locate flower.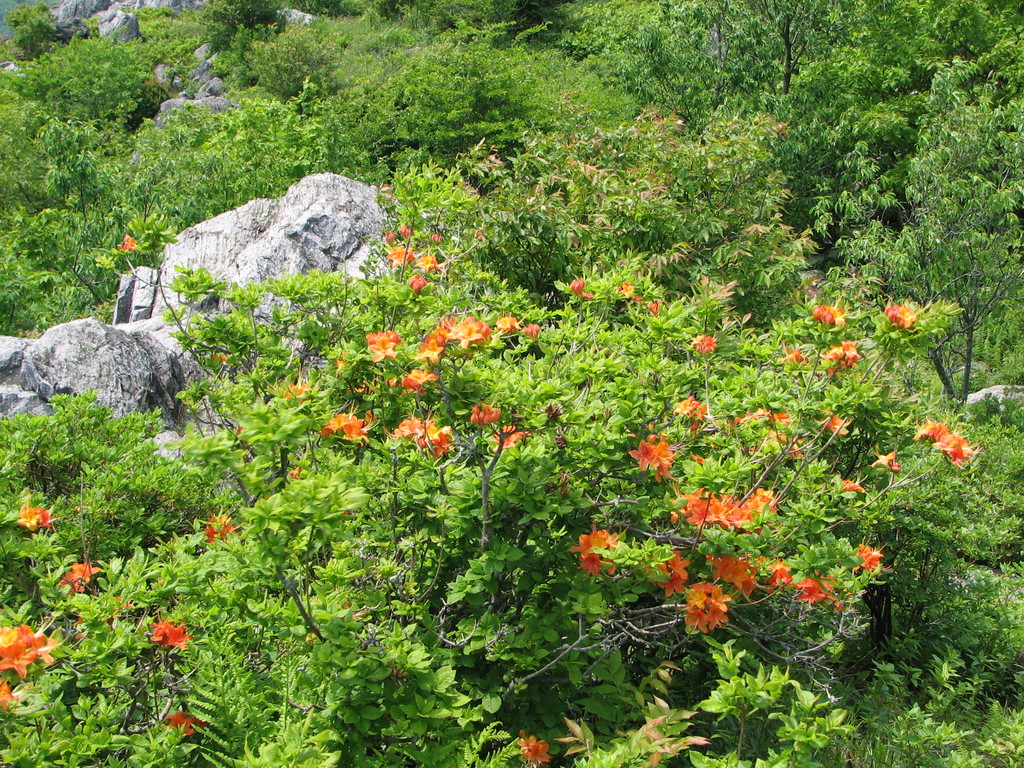
Bounding box: [619, 280, 640, 300].
